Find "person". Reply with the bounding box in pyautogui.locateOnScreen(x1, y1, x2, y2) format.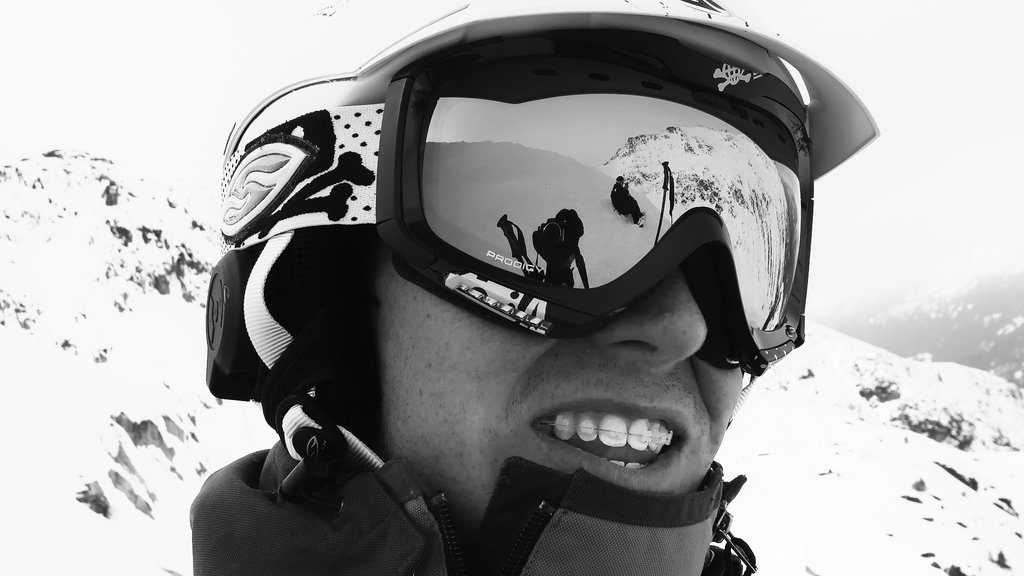
pyautogui.locateOnScreen(225, 0, 855, 559).
